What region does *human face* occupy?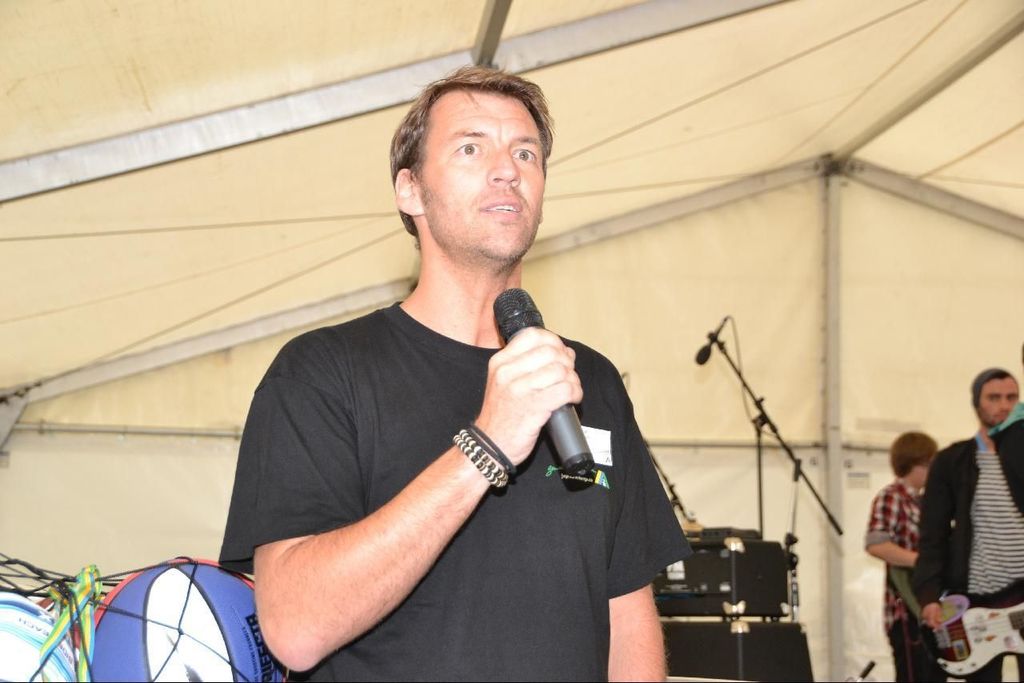
(x1=978, y1=375, x2=1022, y2=425).
